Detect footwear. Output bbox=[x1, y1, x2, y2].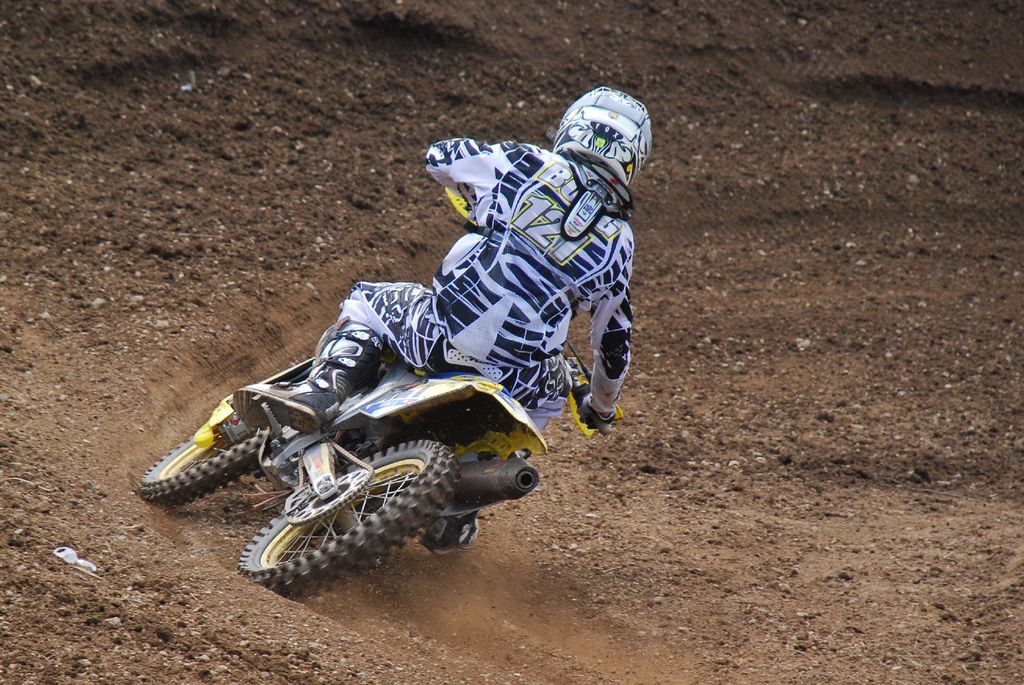
bbox=[231, 363, 355, 435].
